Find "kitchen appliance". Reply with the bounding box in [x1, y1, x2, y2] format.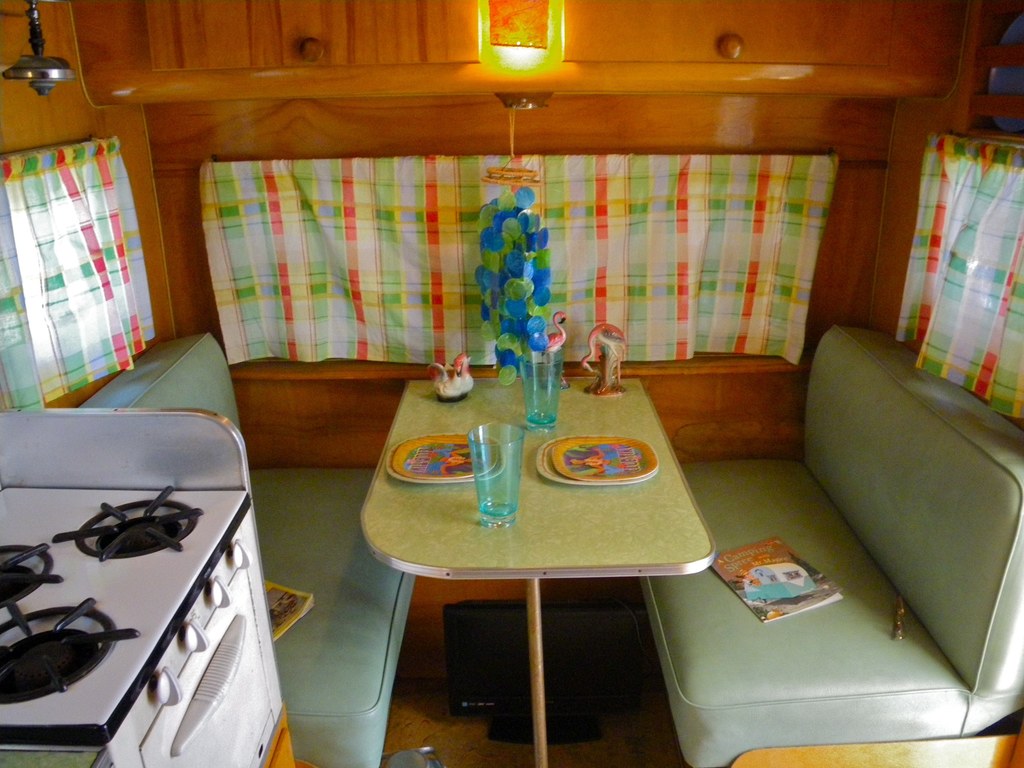
[711, 534, 858, 623].
